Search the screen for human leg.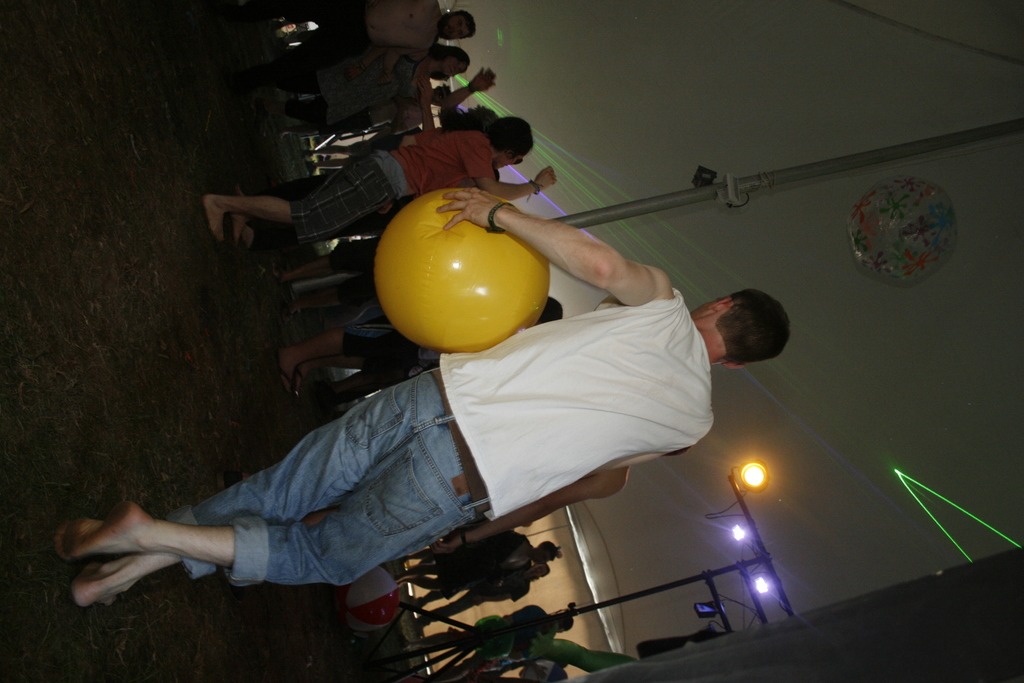
Found at 79,370,432,603.
